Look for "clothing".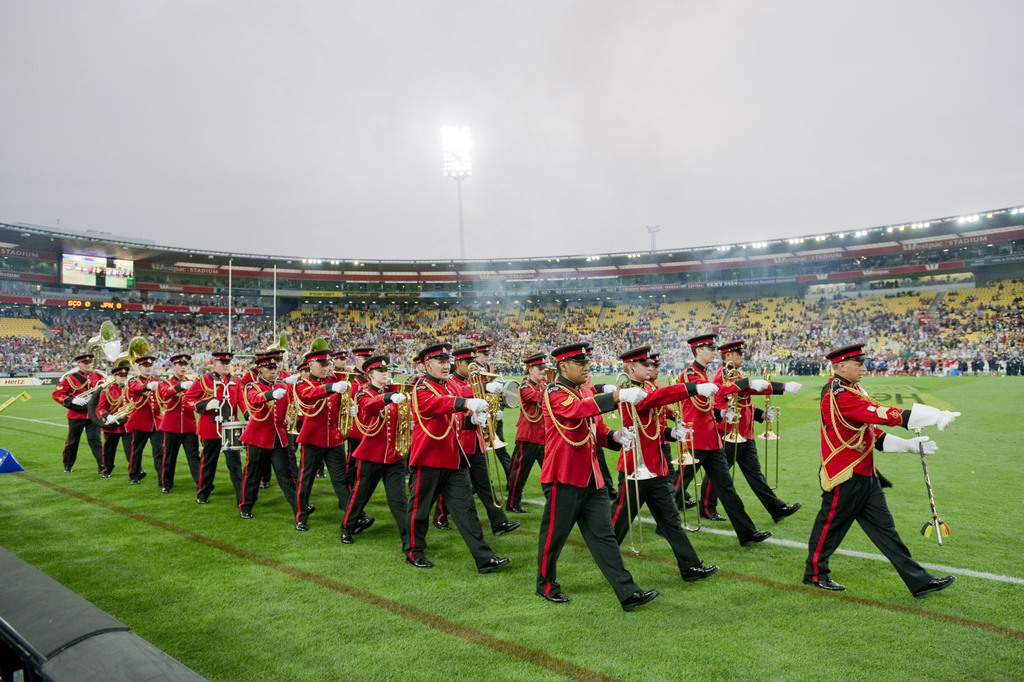
Found: bbox=(123, 370, 165, 467).
